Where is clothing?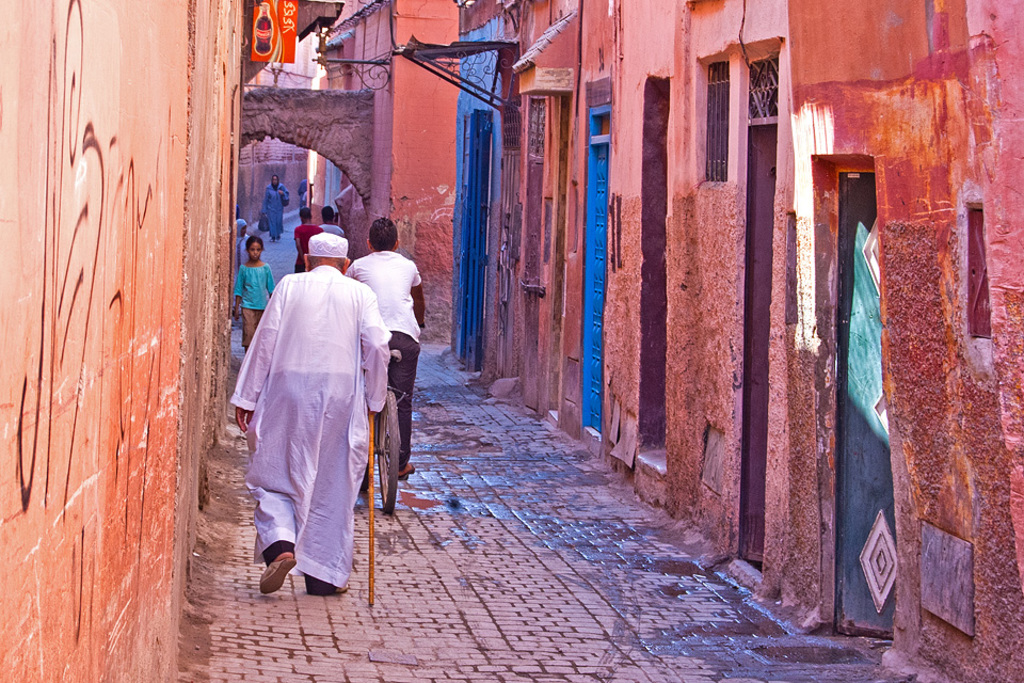
Rect(234, 260, 276, 343).
